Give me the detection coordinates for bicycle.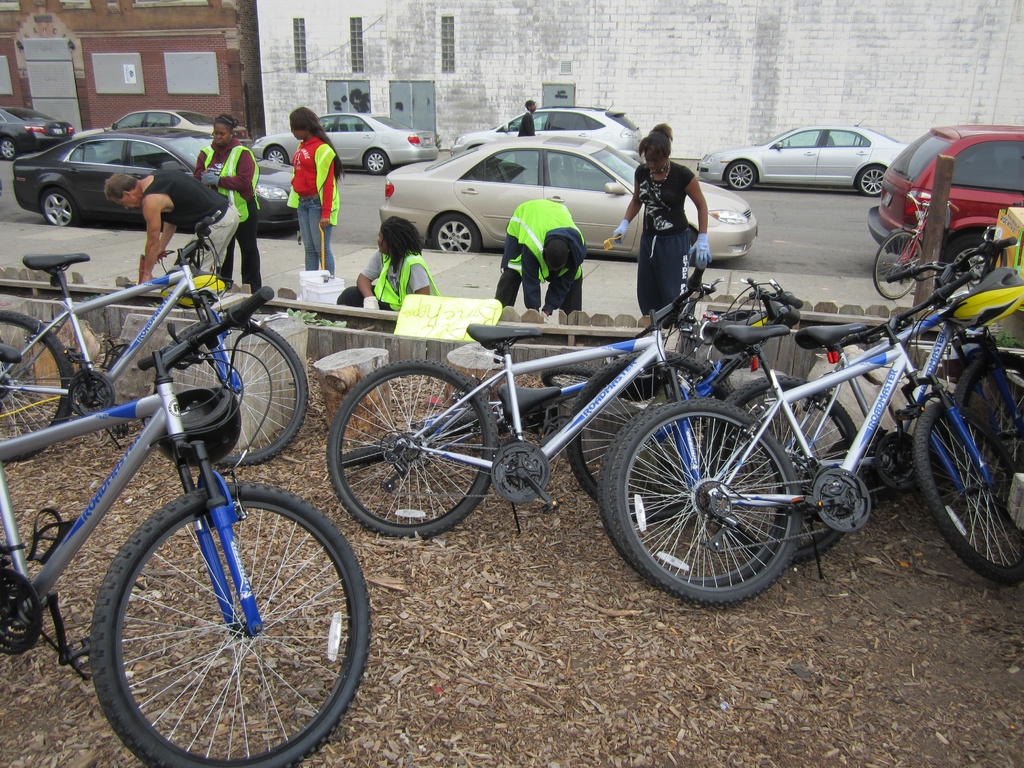
<region>0, 285, 370, 767</region>.
